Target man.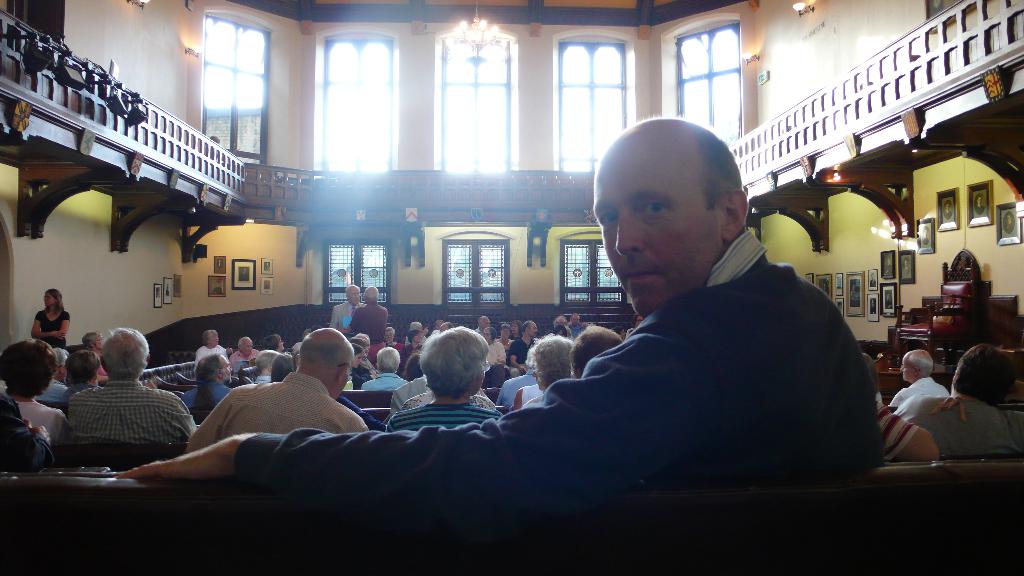
Target region: 509 319 540 377.
